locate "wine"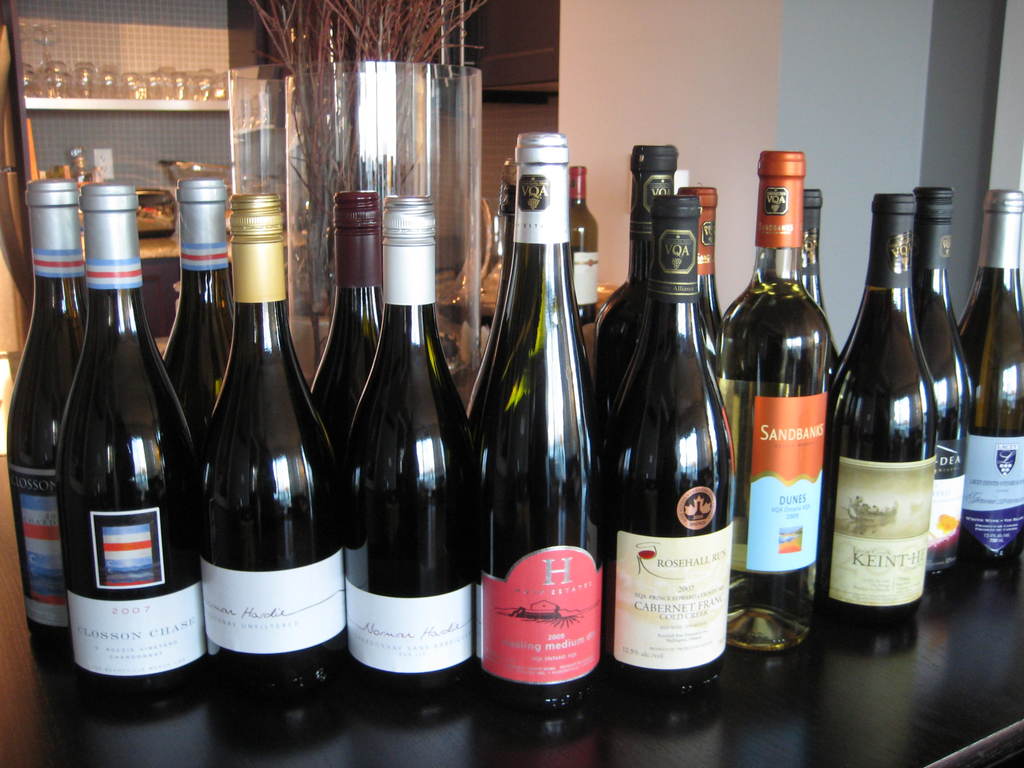
{"x1": 228, "y1": 192, "x2": 277, "y2": 206}
